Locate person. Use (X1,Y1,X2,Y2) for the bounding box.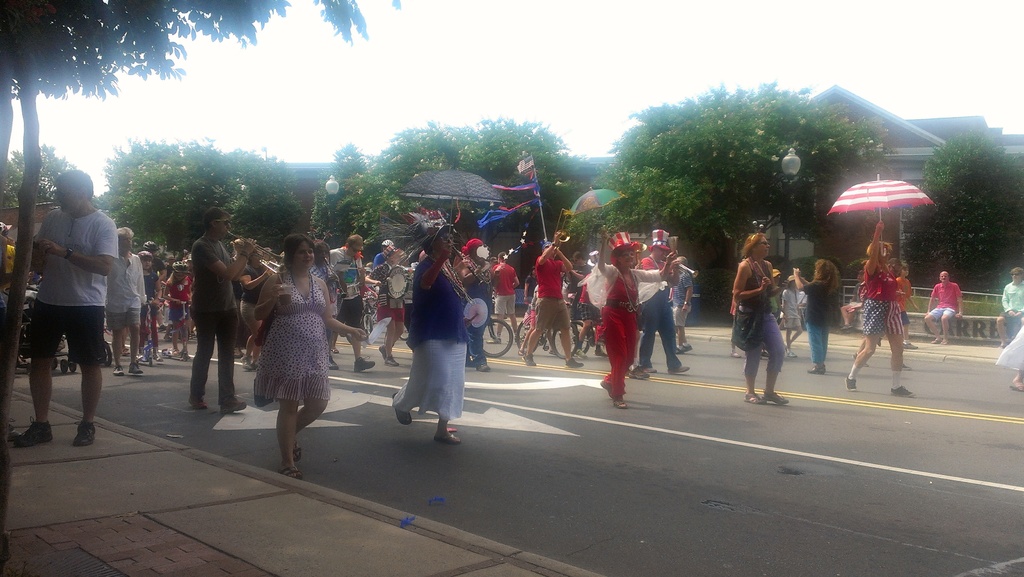
(388,216,479,448).
